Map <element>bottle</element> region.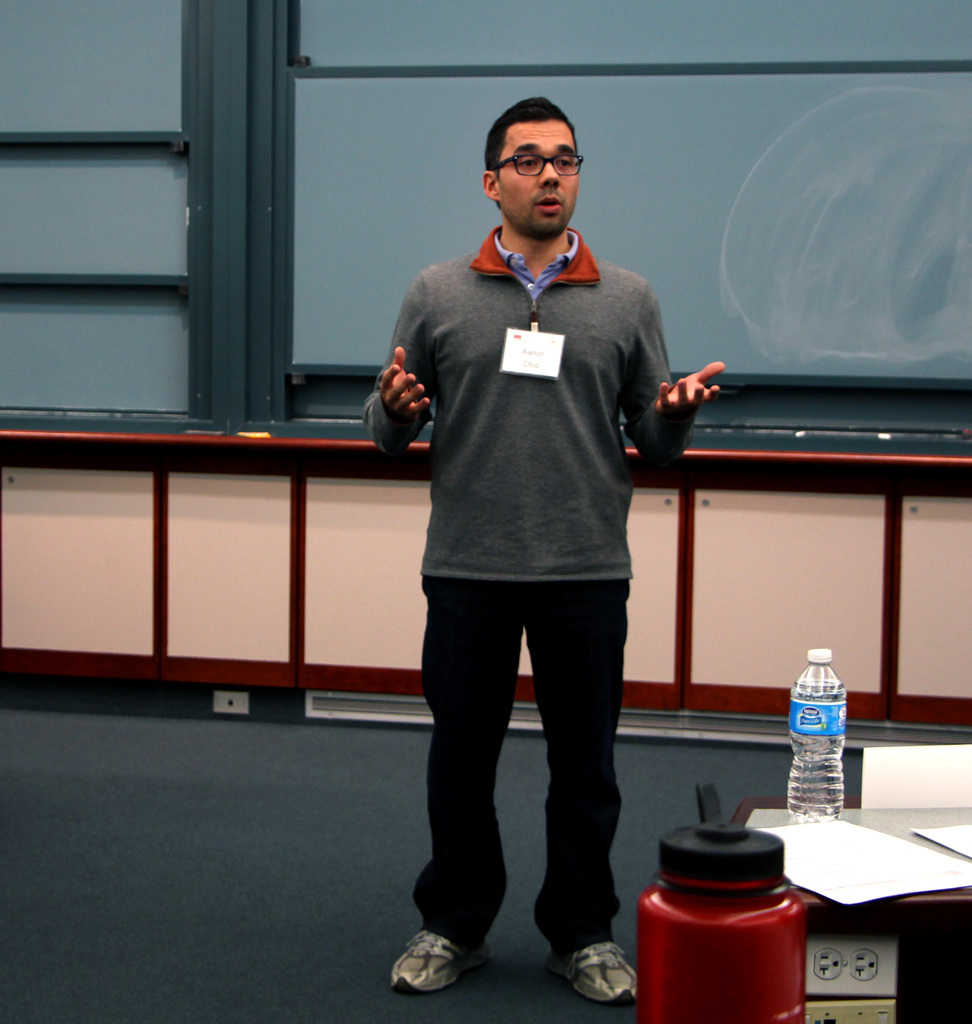
Mapped to rect(783, 647, 848, 826).
